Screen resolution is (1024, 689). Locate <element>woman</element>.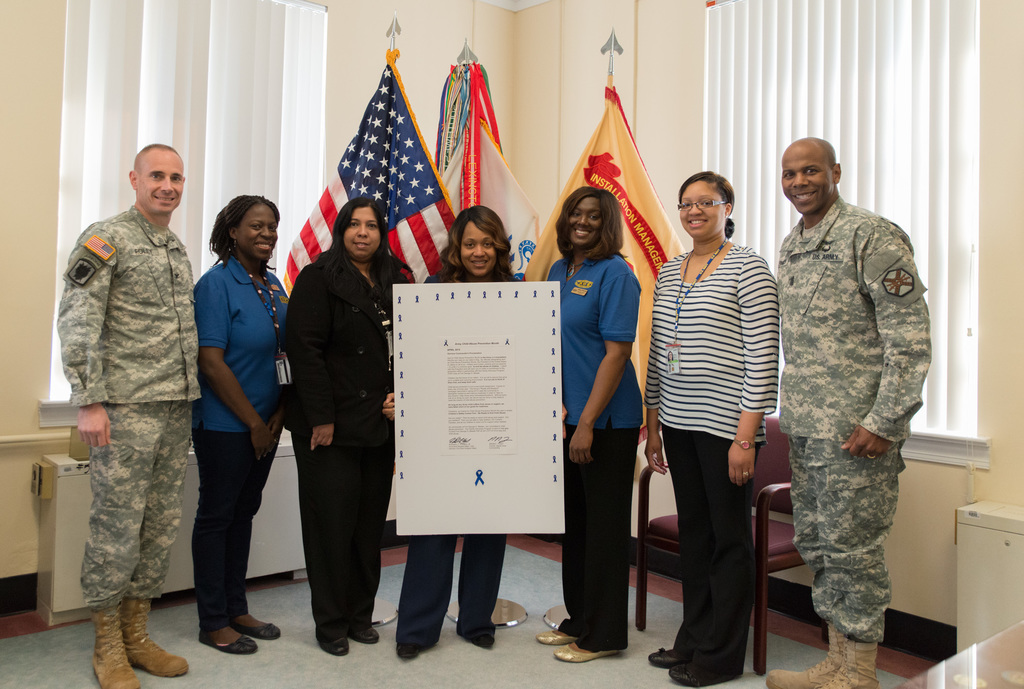
531, 184, 640, 671.
